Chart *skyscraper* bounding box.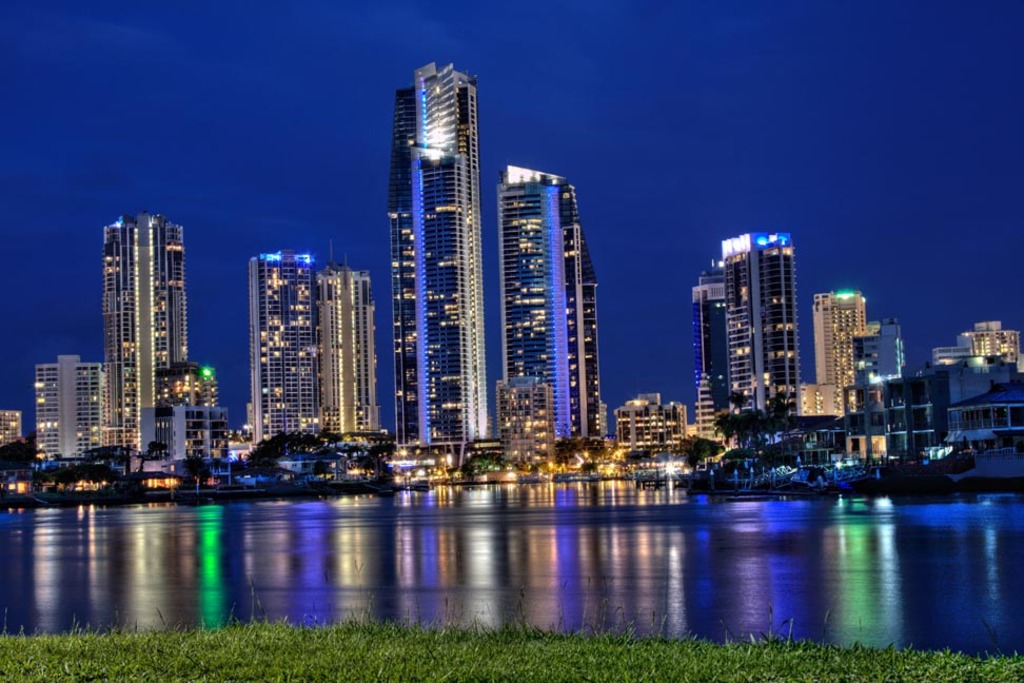
Charted: 98/214/180/461.
